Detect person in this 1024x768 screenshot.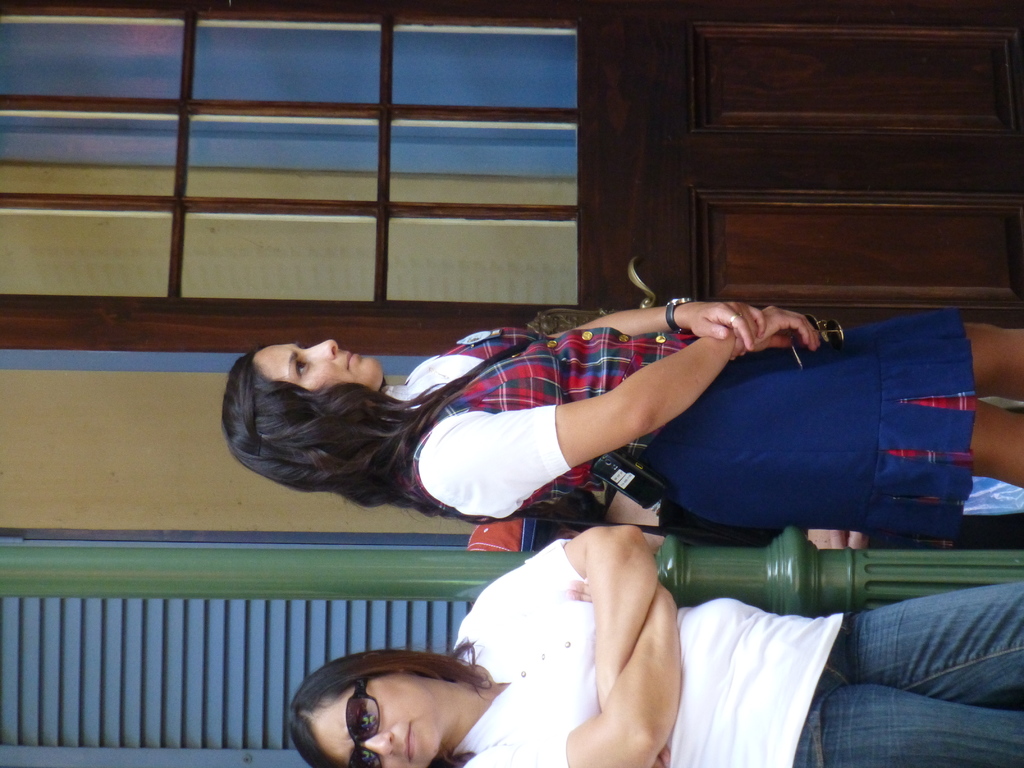
Detection: 214,297,1023,534.
